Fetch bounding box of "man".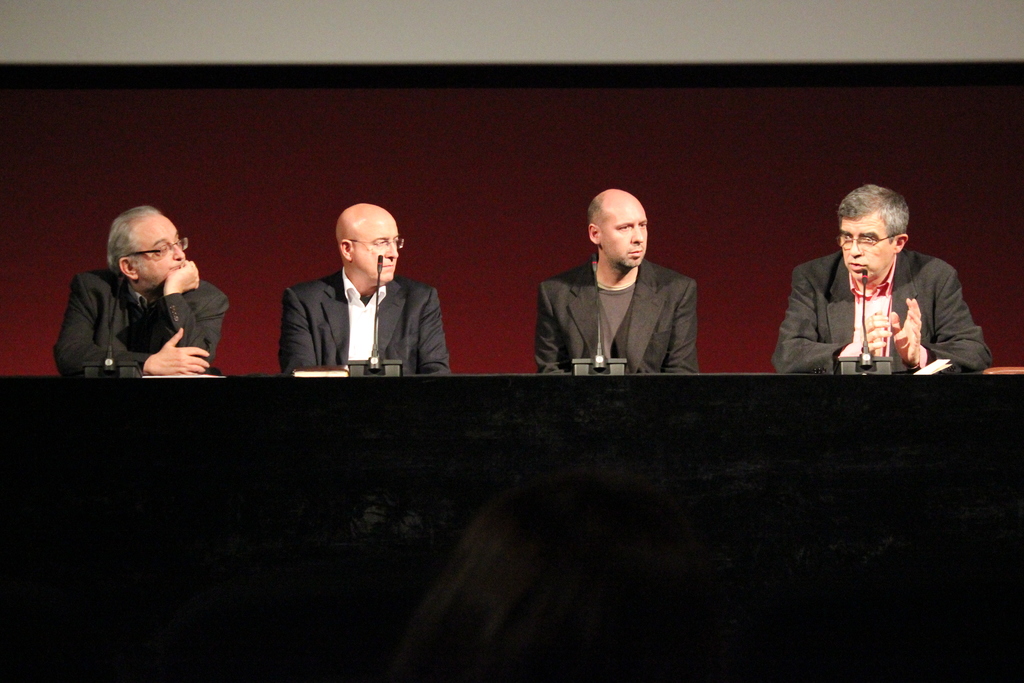
Bbox: (772,185,996,381).
